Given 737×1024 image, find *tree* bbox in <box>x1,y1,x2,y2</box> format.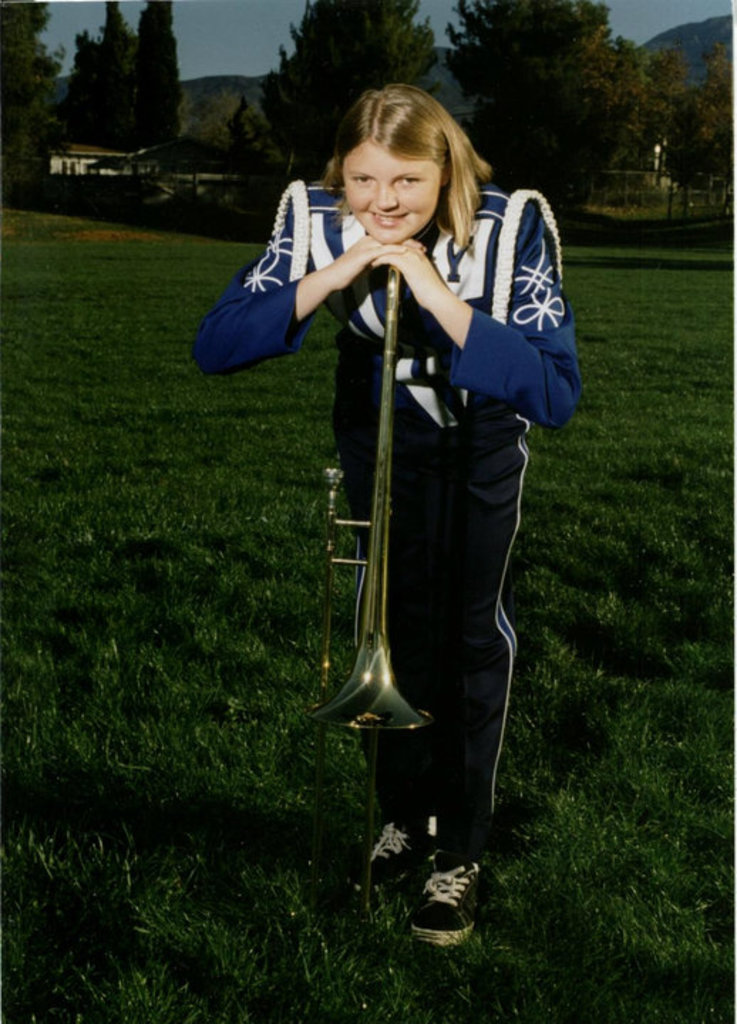
<box>444,0,650,215</box>.
